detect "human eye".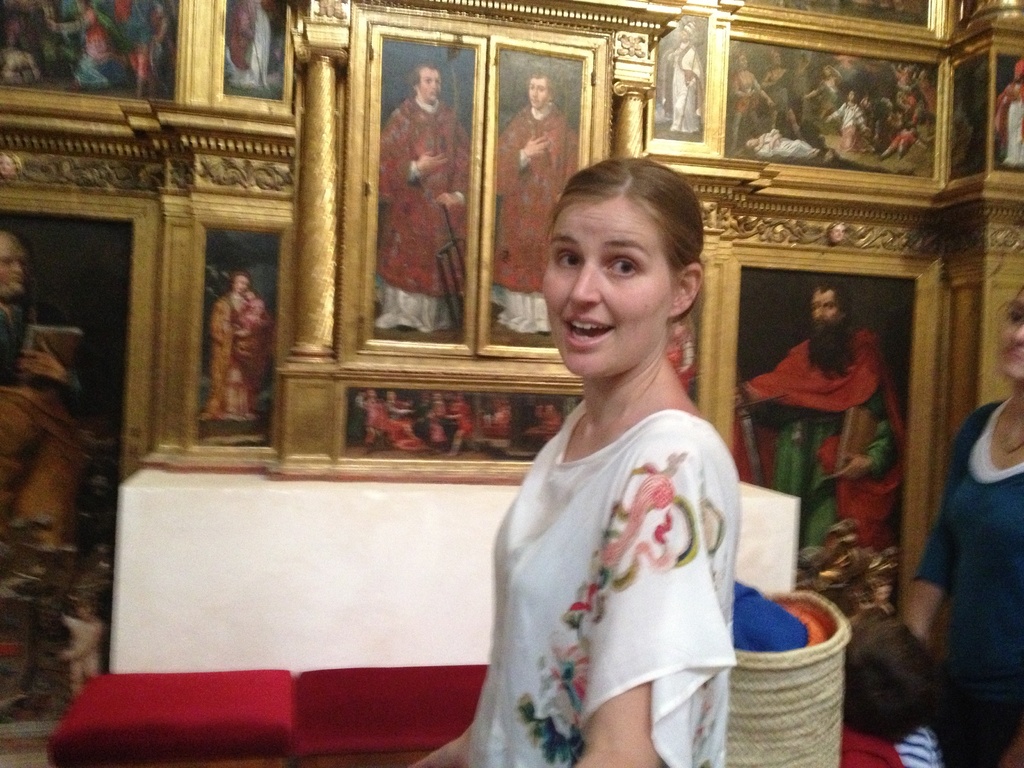
Detected at [551,247,586,268].
